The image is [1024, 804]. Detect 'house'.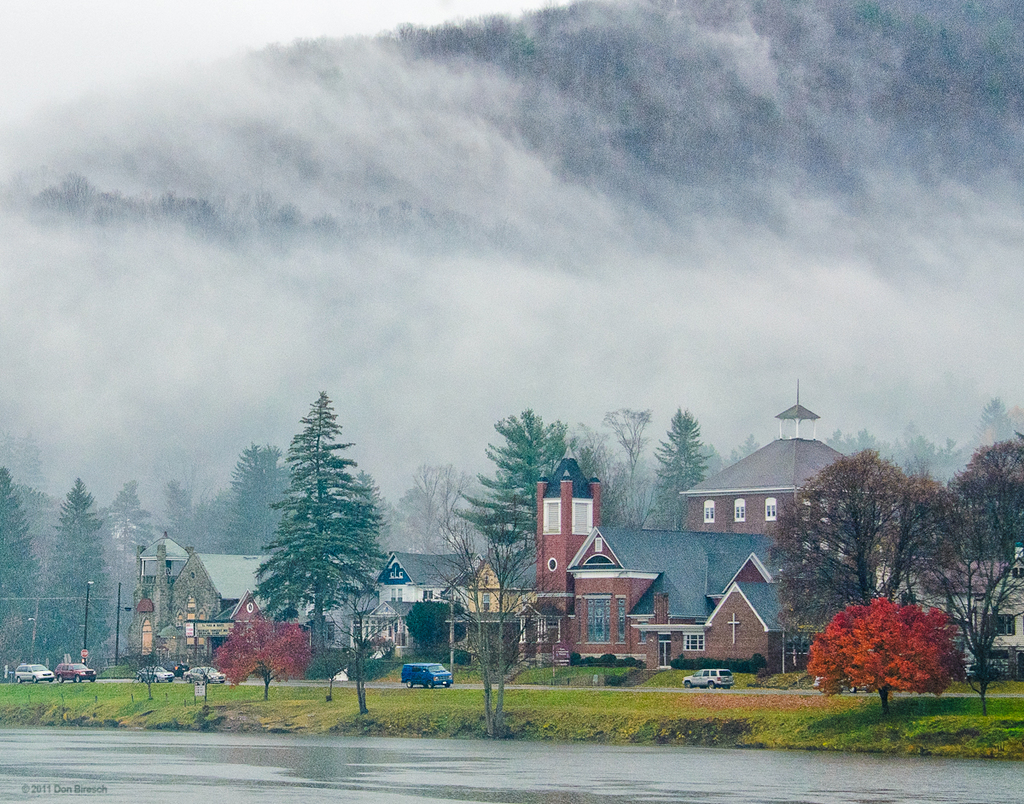
Detection: bbox(595, 516, 678, 667).
